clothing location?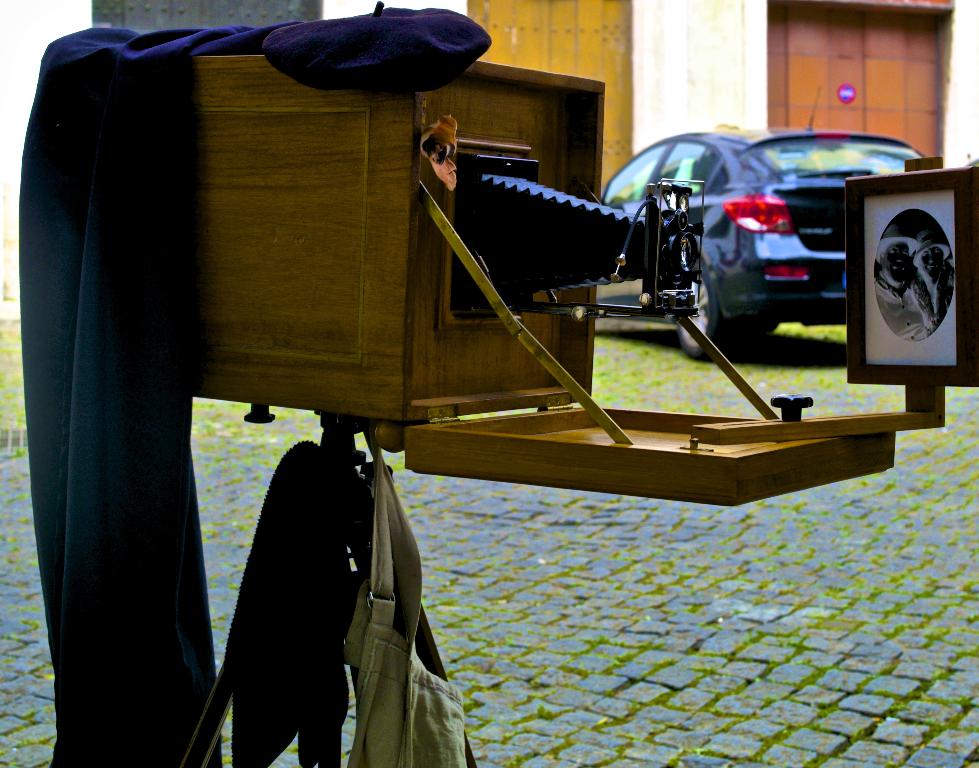
35 14 310 766
